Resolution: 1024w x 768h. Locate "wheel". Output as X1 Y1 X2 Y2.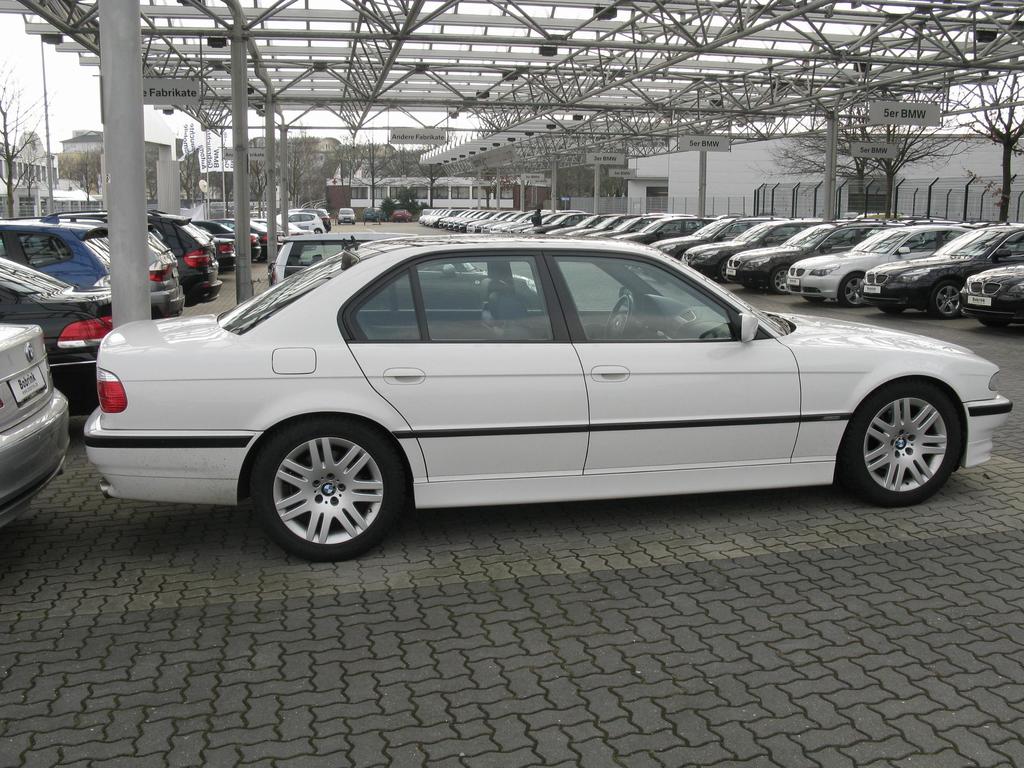
246 410 408 561.
